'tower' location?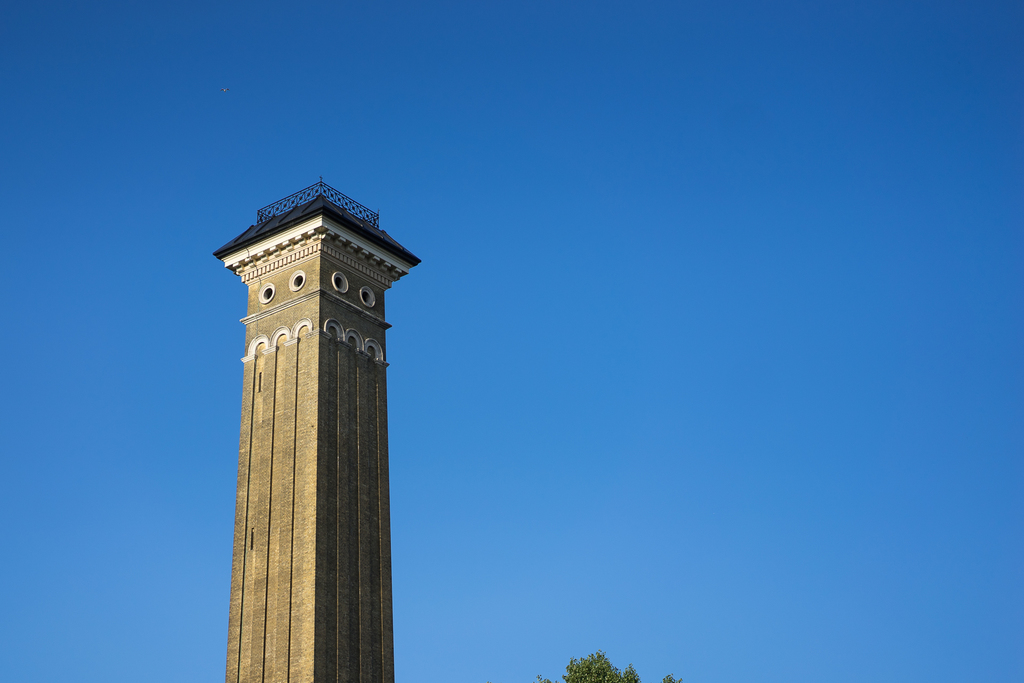
209 160 411 665
